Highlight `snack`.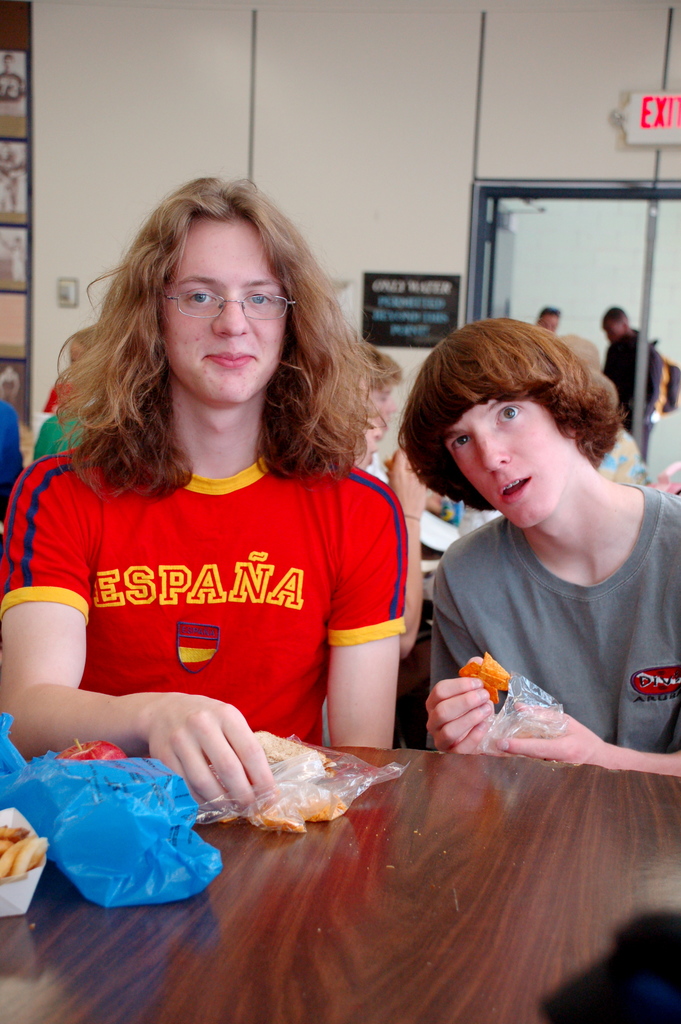
Highlighted region: locate(0, 819, 50, 886).
